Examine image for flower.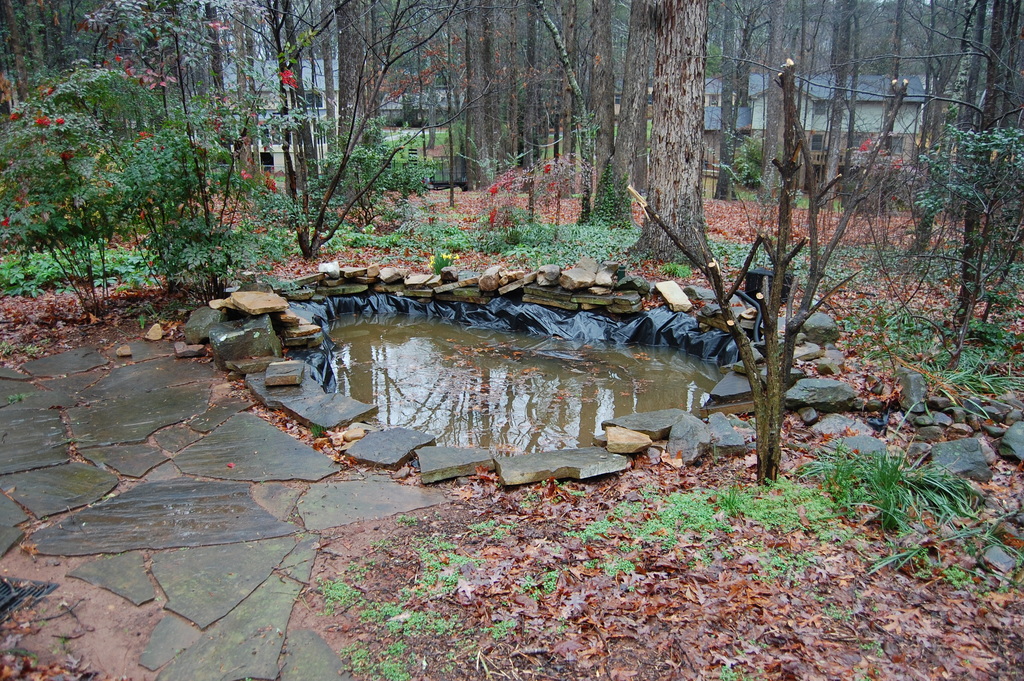
Examination result: locate(37, 114, 50, 130).
